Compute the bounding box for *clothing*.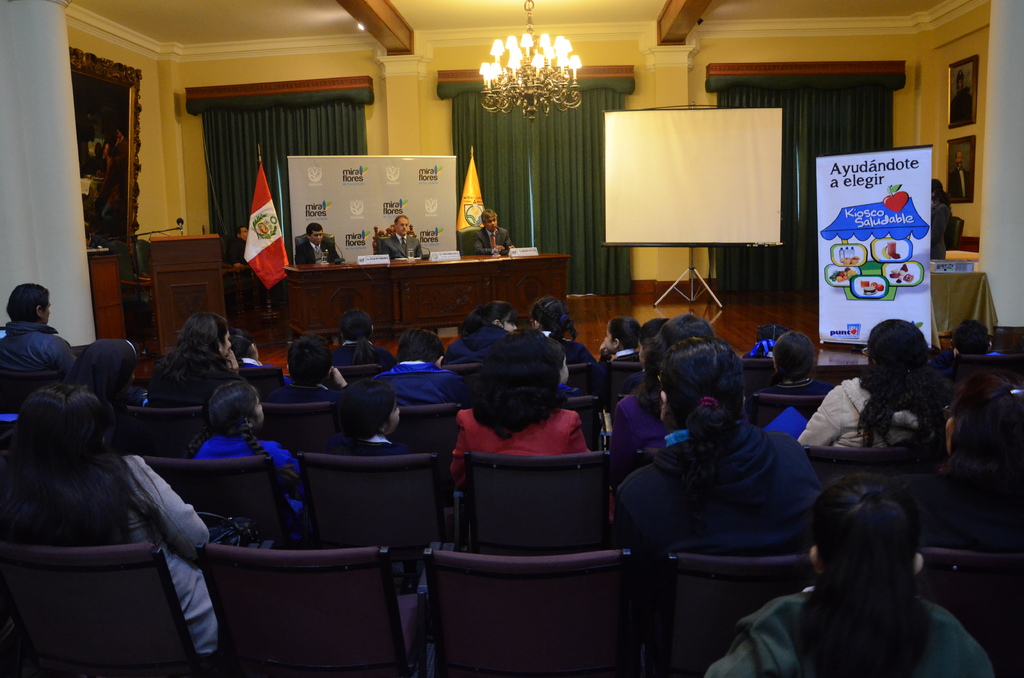
Rect(63, 335, 147, 405).
